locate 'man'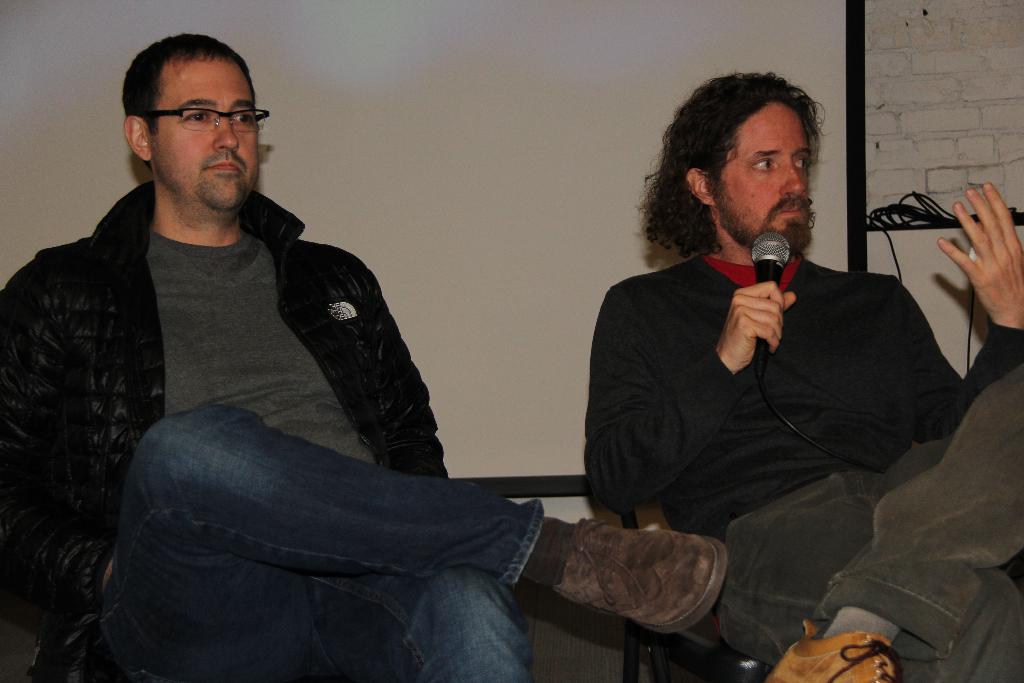
select_region(587, 71, 1023, 682)
